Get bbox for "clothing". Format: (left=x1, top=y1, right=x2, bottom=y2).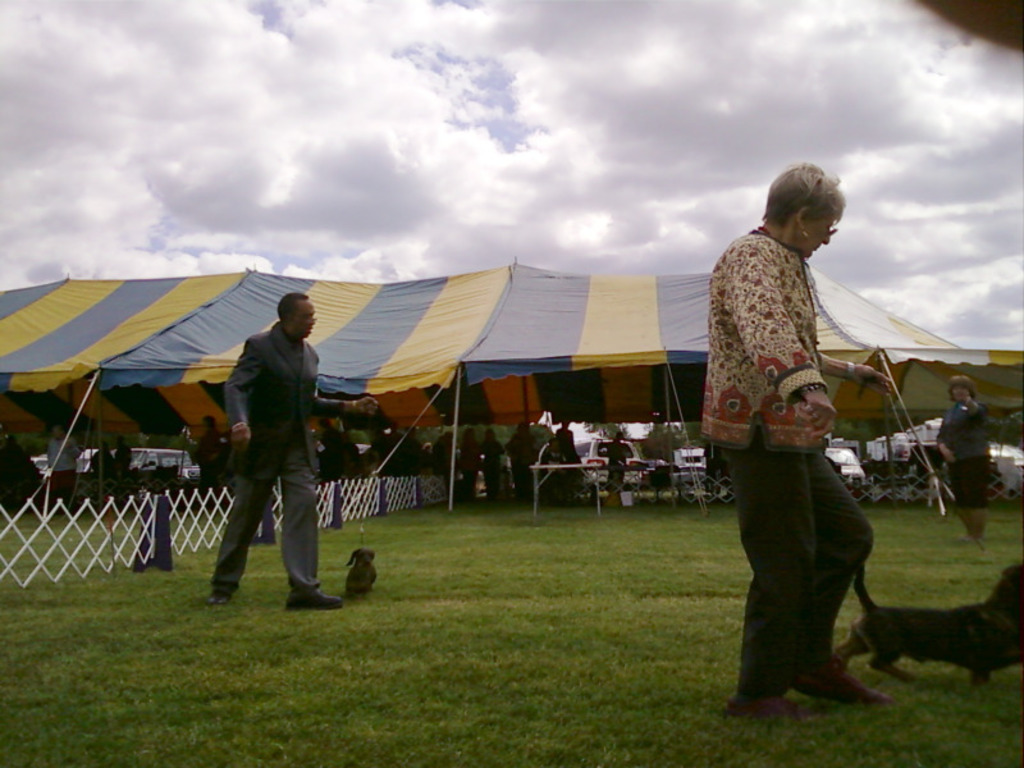
(left=109, top=442, right=134, bottom=476).
